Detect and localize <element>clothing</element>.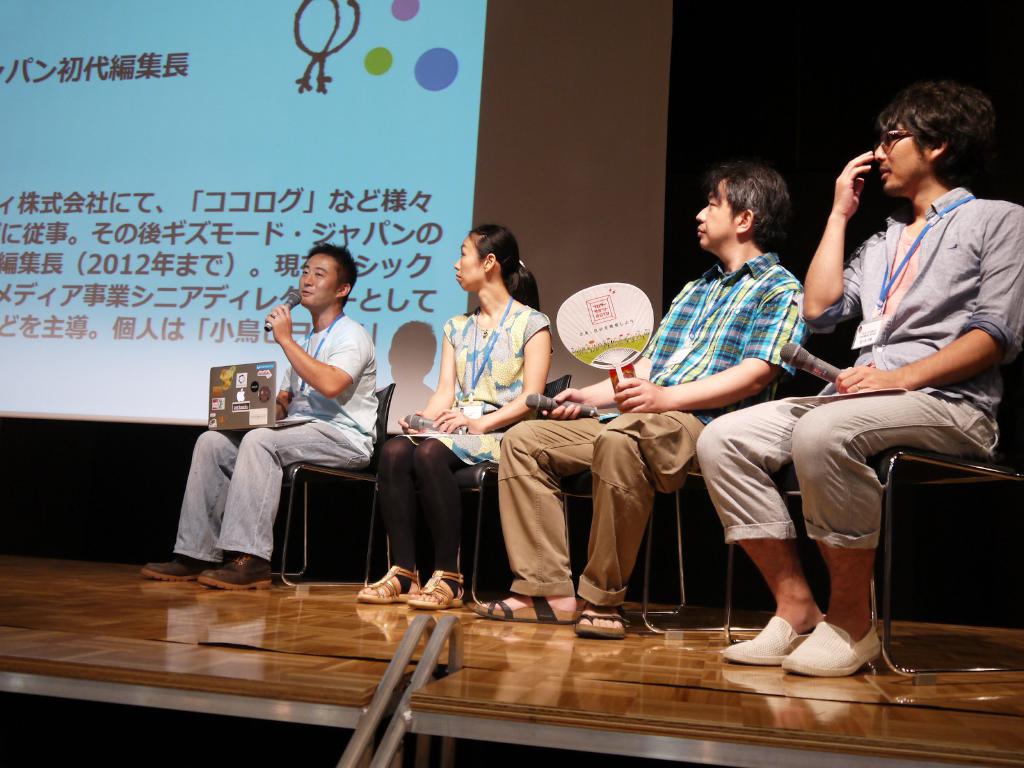
Localized at (left=388, top=305, right=551, bottom=575).
